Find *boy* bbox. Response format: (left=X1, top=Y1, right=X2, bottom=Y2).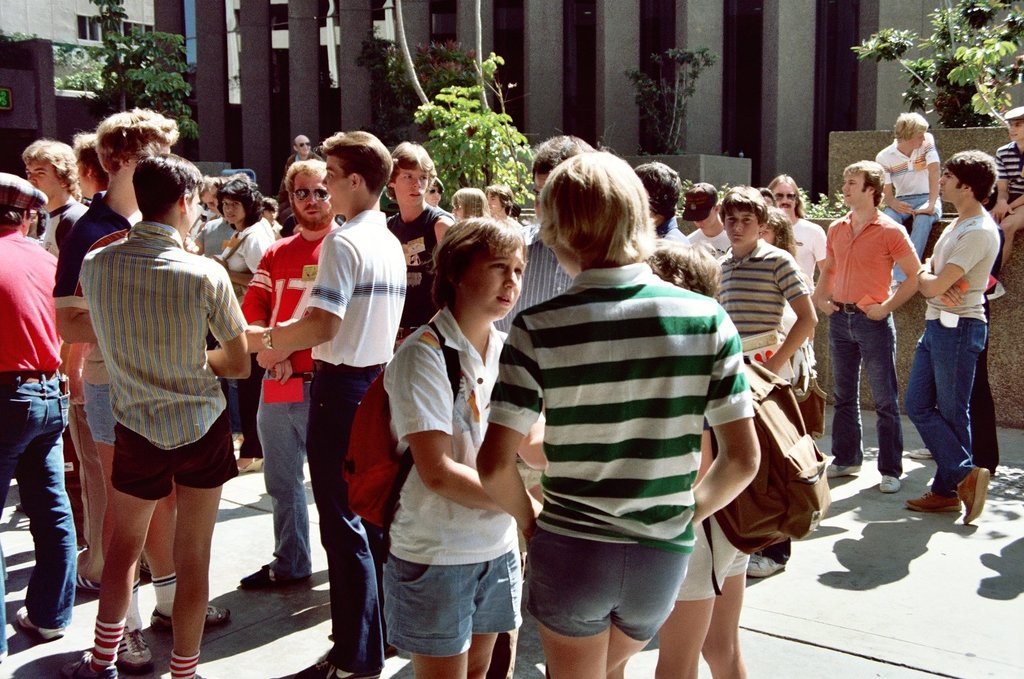
(left=715, top=185, right=816, bottom=578).
